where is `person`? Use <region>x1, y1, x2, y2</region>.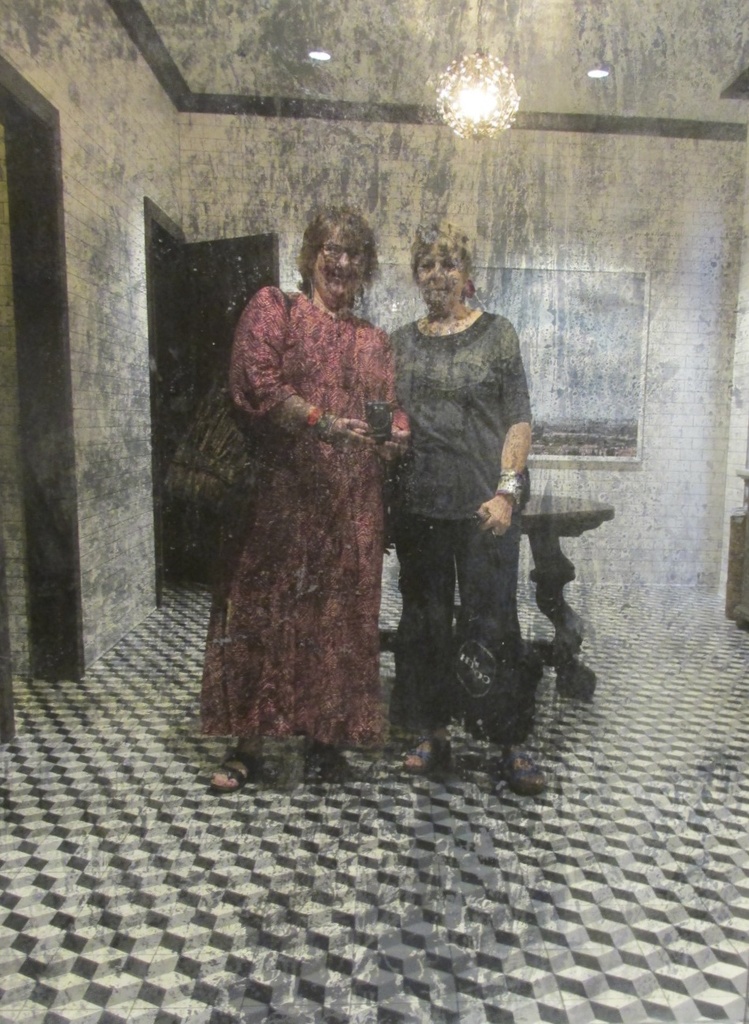
<region>385, 192, 560, 798</region>.
